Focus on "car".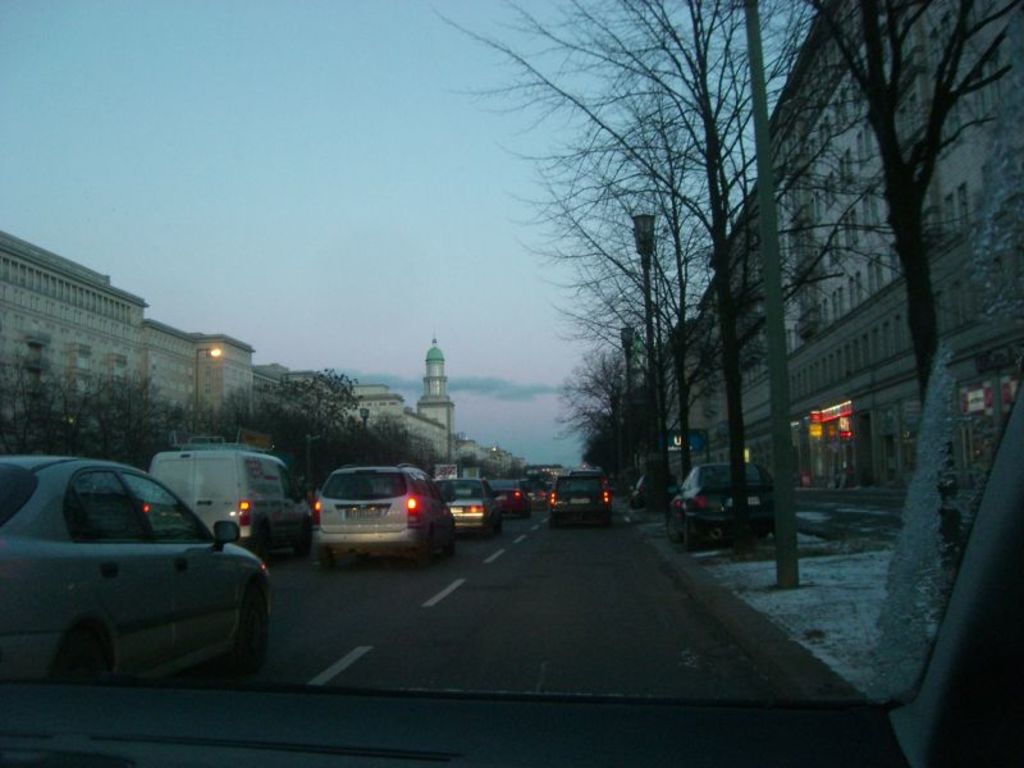
Focused at 488:471:529:508.
